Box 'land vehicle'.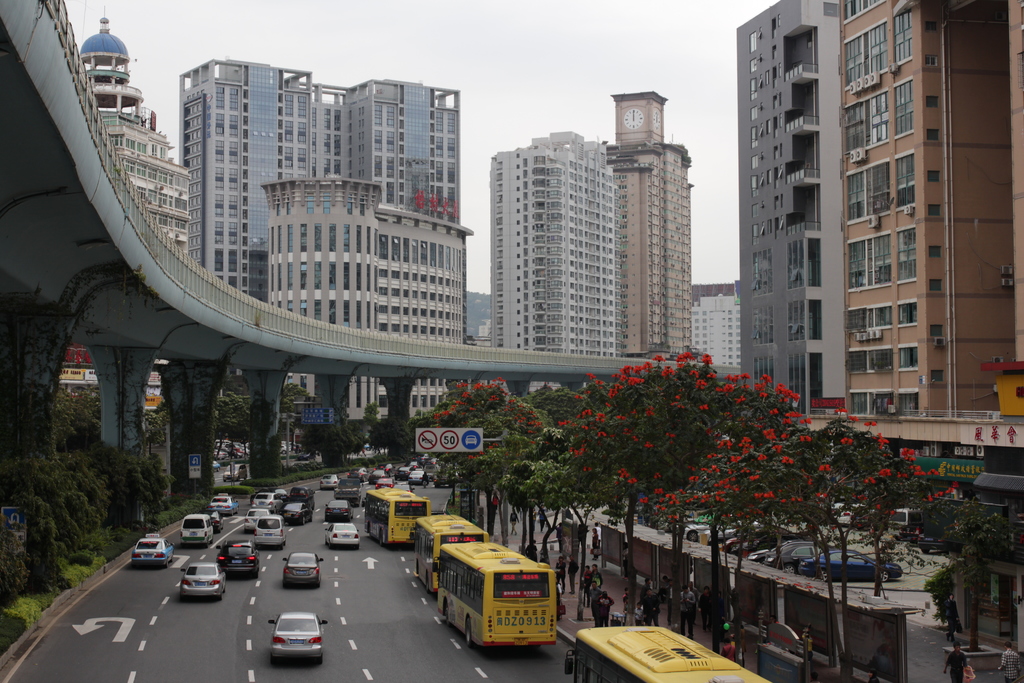
(left=322, top=478, right=336, bottom=488).
